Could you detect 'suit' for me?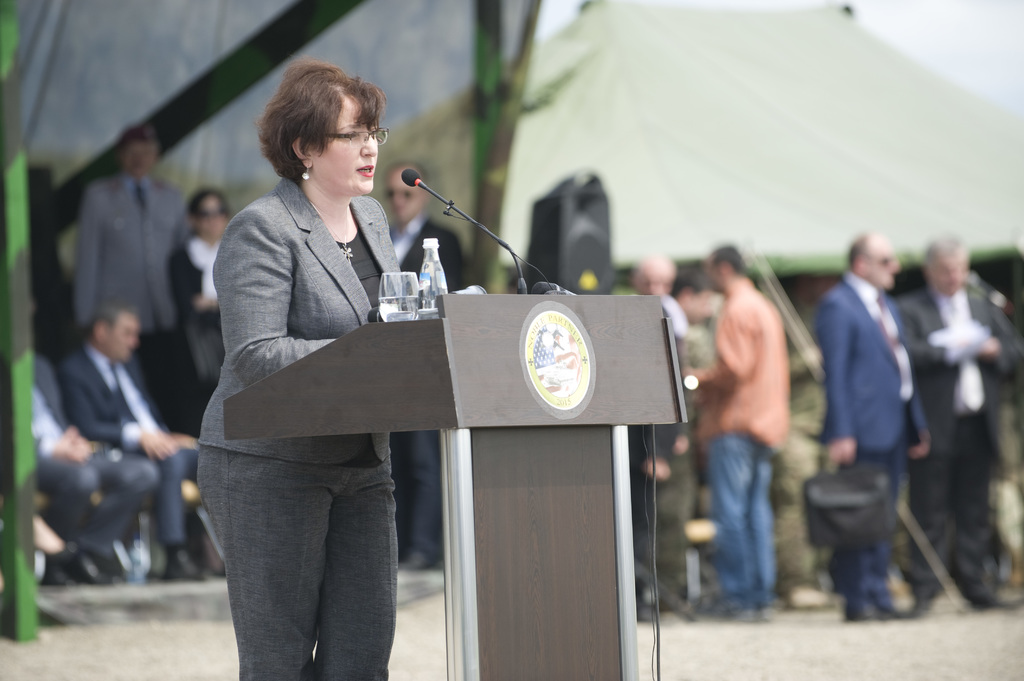
Detection result: <box>168,236,222,437</box>.
